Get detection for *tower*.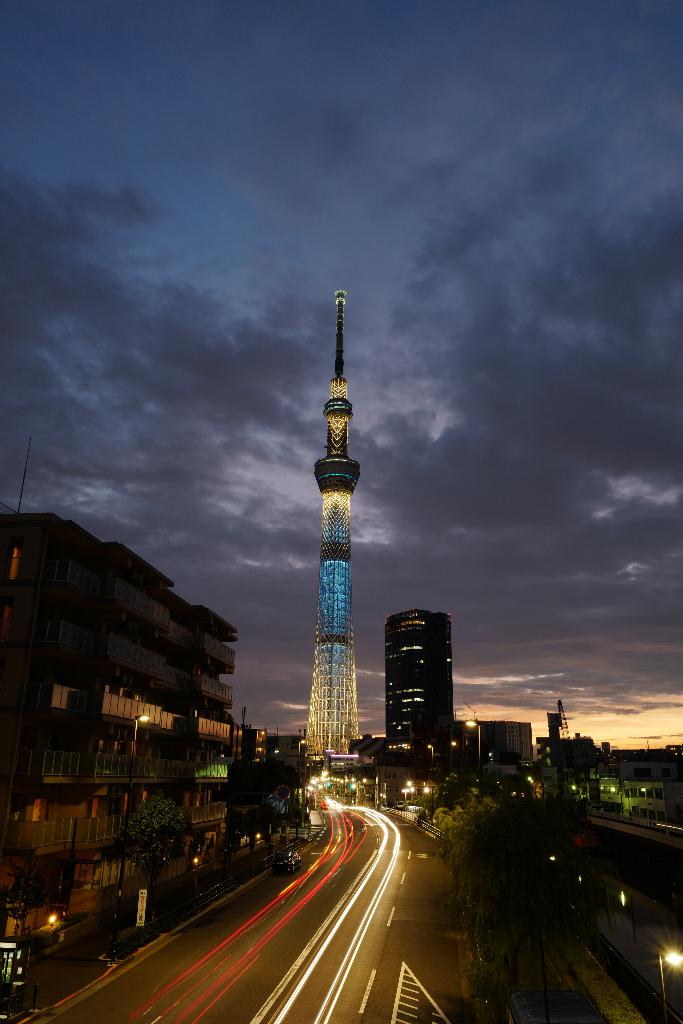
Detection: box(302, 286, 362, 769).
